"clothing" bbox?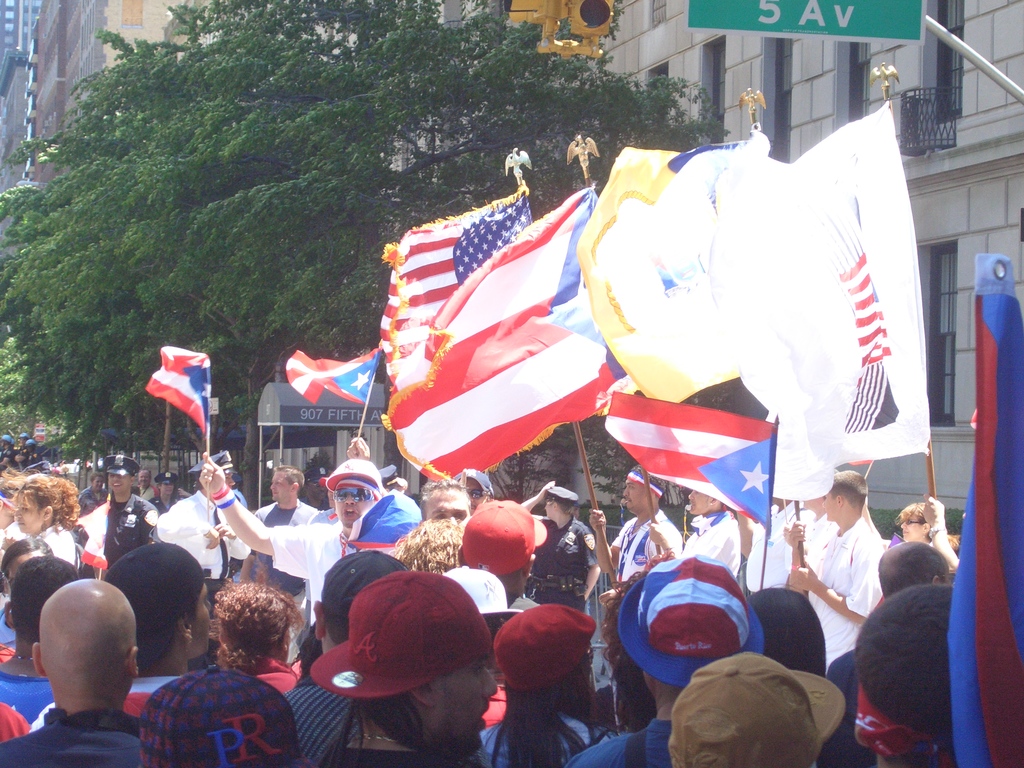
(left=273, top=515, right=376, bottom=609)
